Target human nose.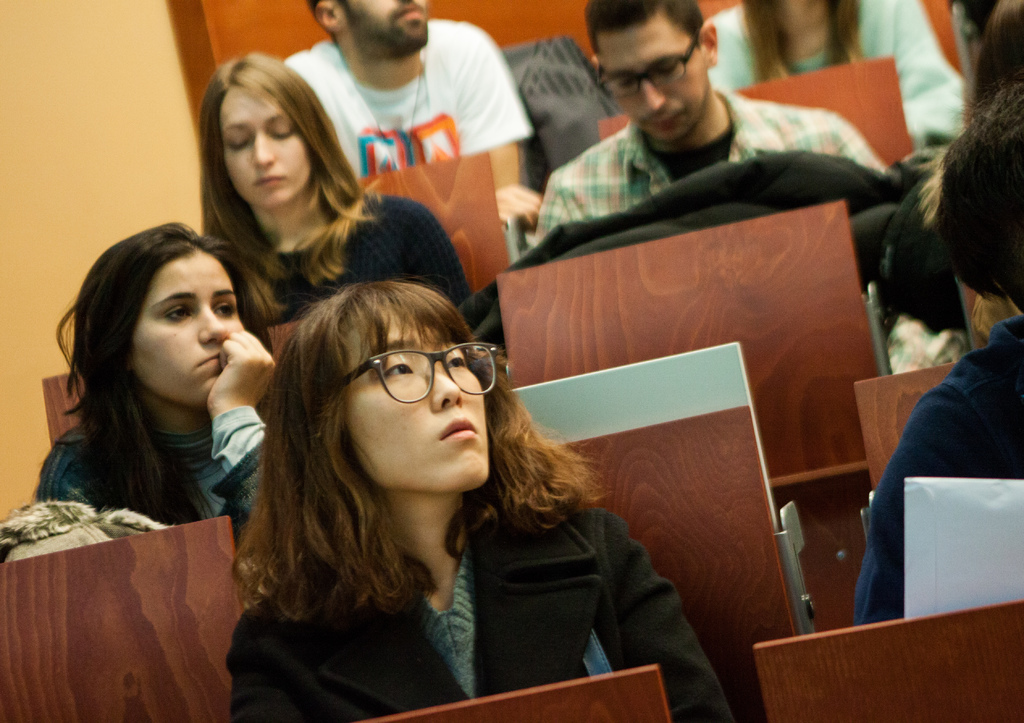
Target region: bbox=[200, 304, 228, 346].
